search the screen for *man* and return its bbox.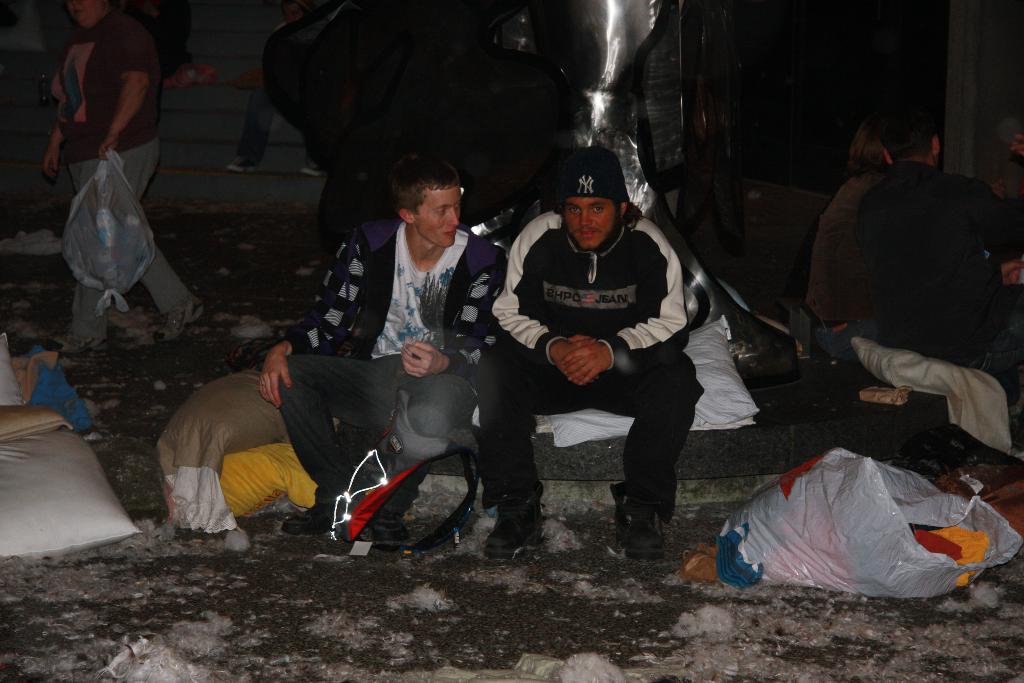
Found: (left=849, top=108, right=1023, bottom=382).
